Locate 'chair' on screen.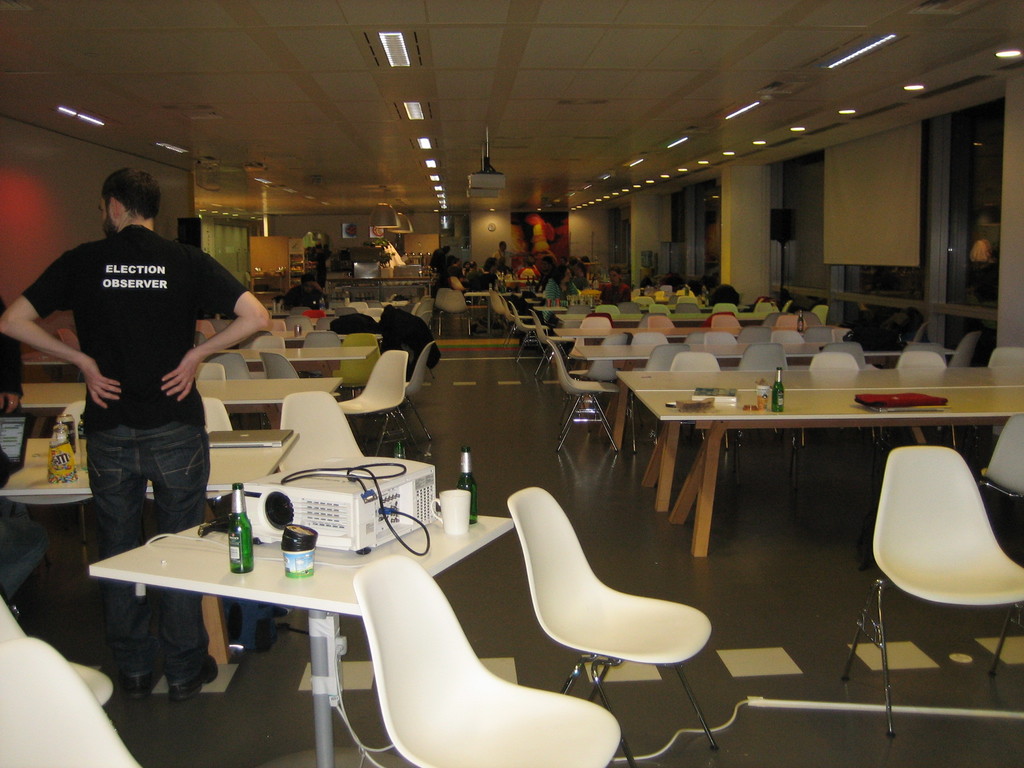
On screen at crop(898, 352, 948, 372).
